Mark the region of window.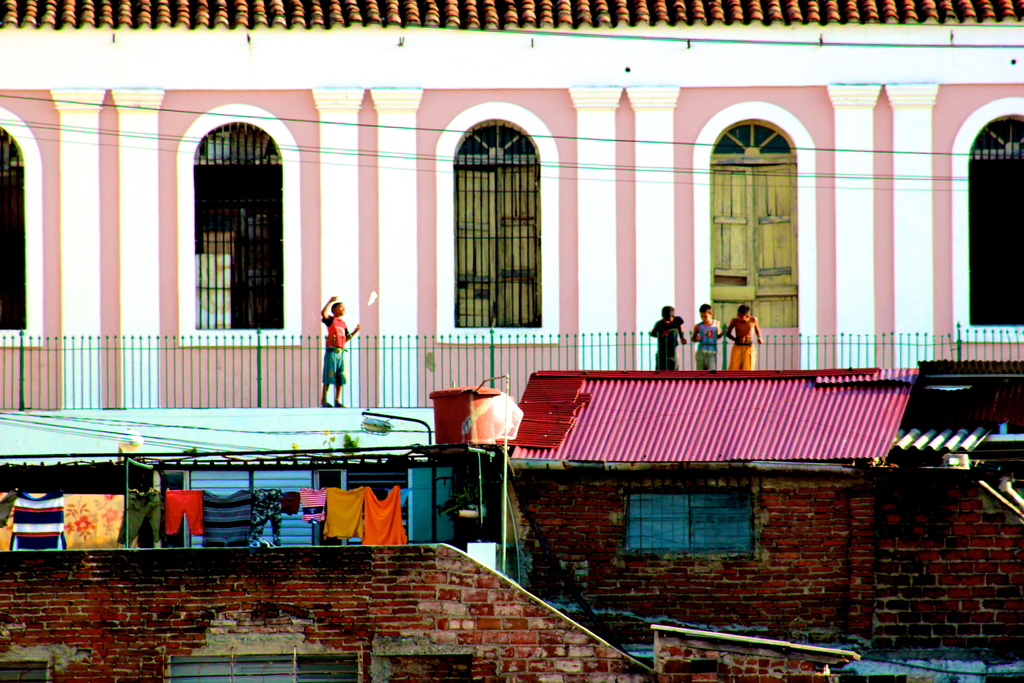
Region: (618, 490, 790, 583).
